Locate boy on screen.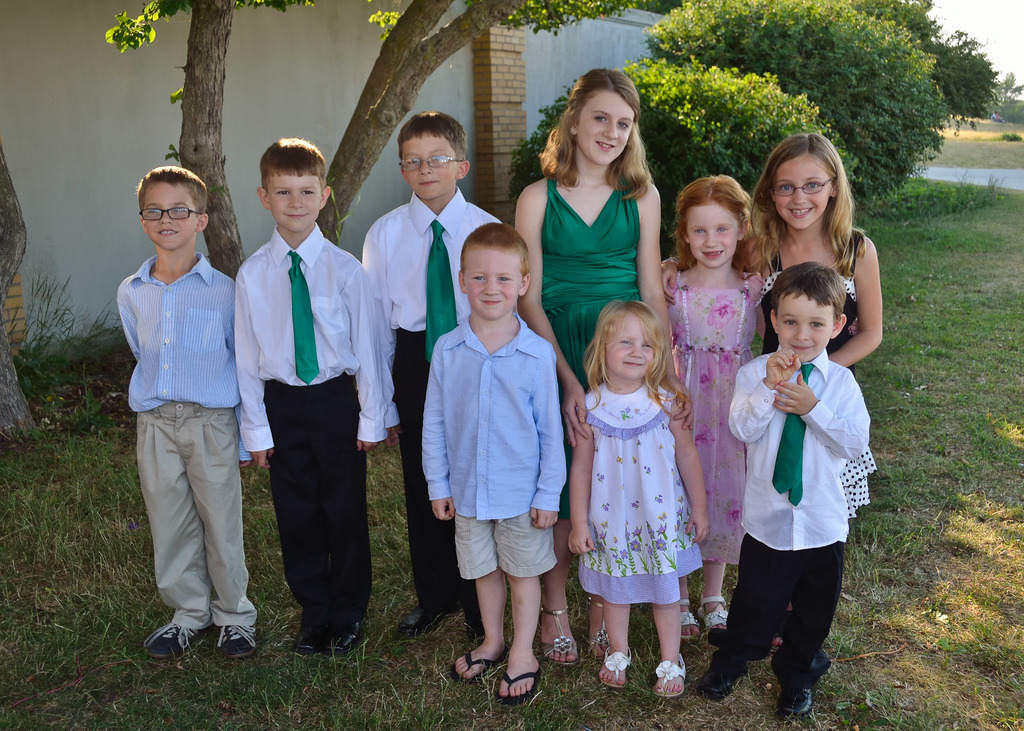
On screen at (left=116, top=168, right=257, bottom=657).
